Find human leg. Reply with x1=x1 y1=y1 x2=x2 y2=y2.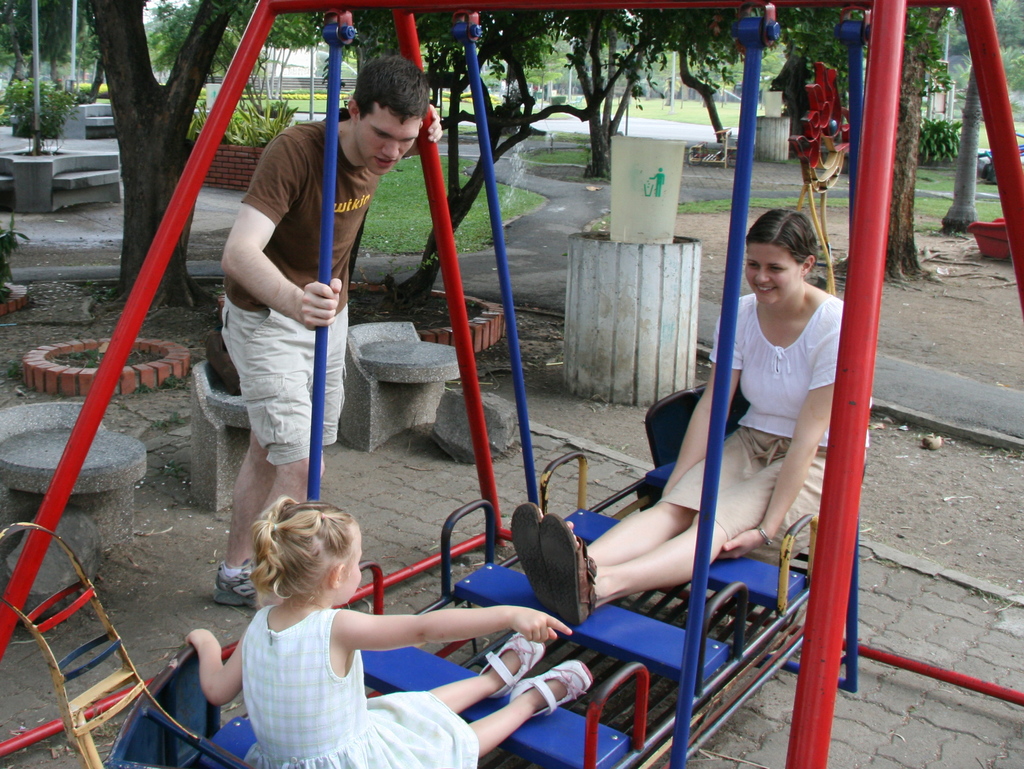
x1=220 y1=434 x2=264 y2=604.
